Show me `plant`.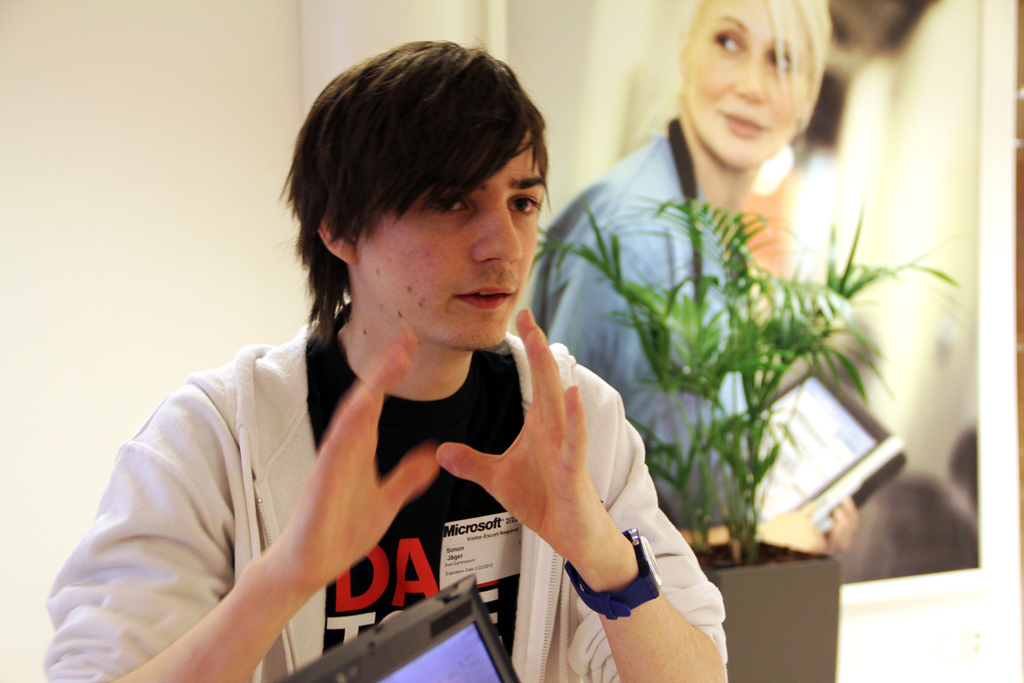
`plant` is here: BBox(526, 192, 957, 564).
